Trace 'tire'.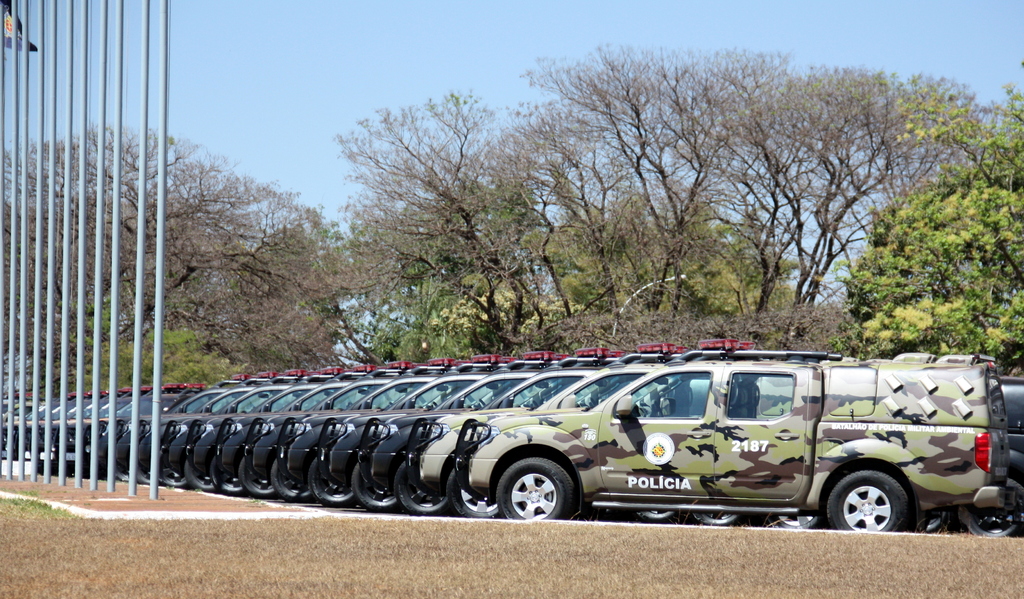
Traced to (left=241, top=454, right=273, bottom=499).
